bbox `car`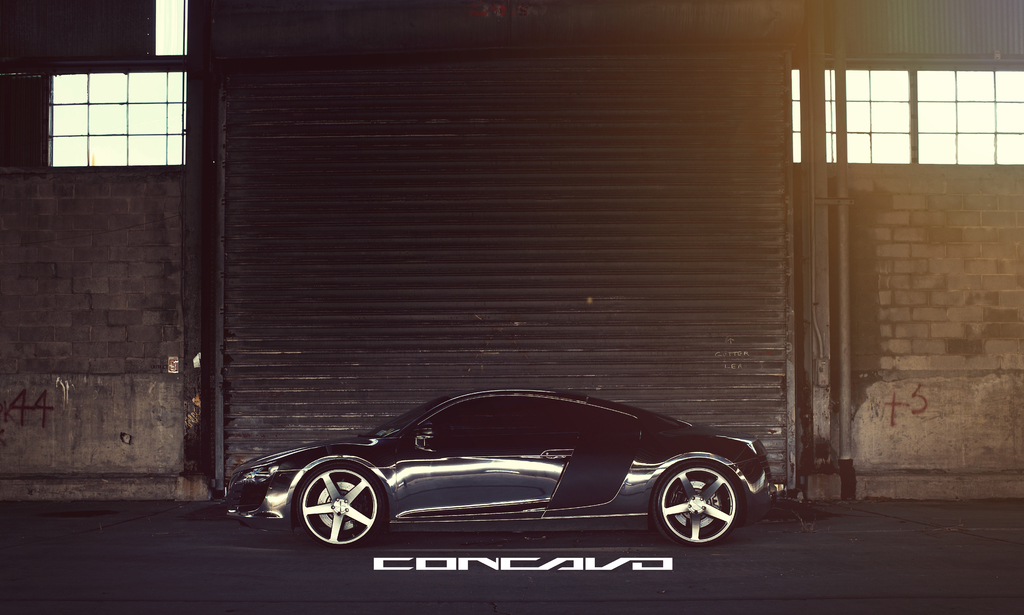
detection(221, 388, 777, 546)
